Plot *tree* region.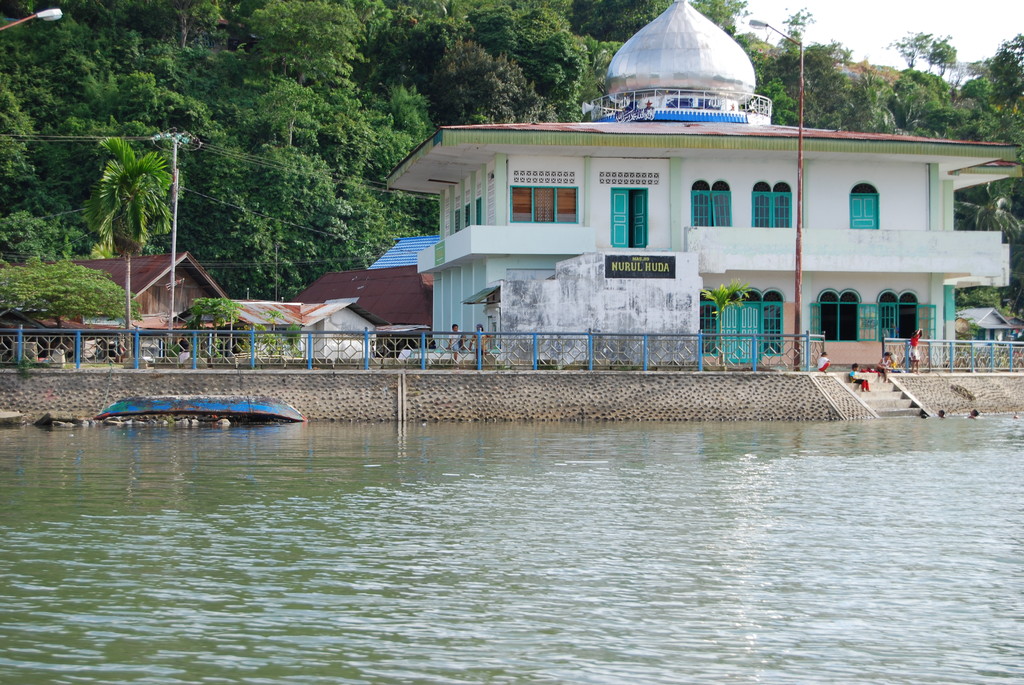
Plotted at <region>228, 0, 355, 295</region>.
